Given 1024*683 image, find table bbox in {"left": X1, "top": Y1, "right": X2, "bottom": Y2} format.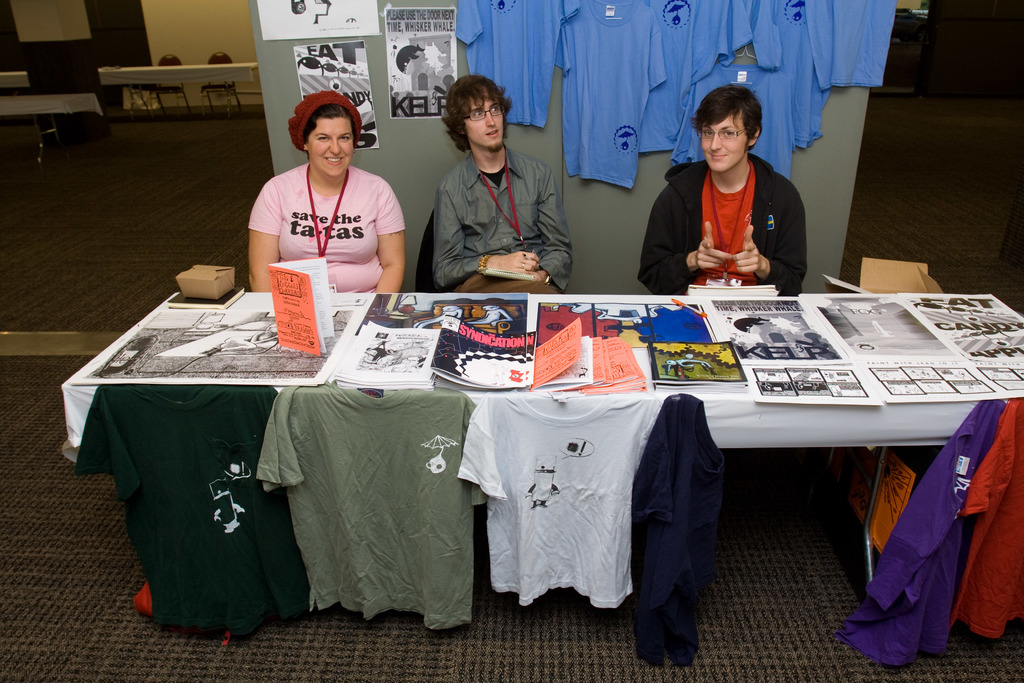
{"left": 97, "top": 60, "right": 261, "bottom": 118}.
